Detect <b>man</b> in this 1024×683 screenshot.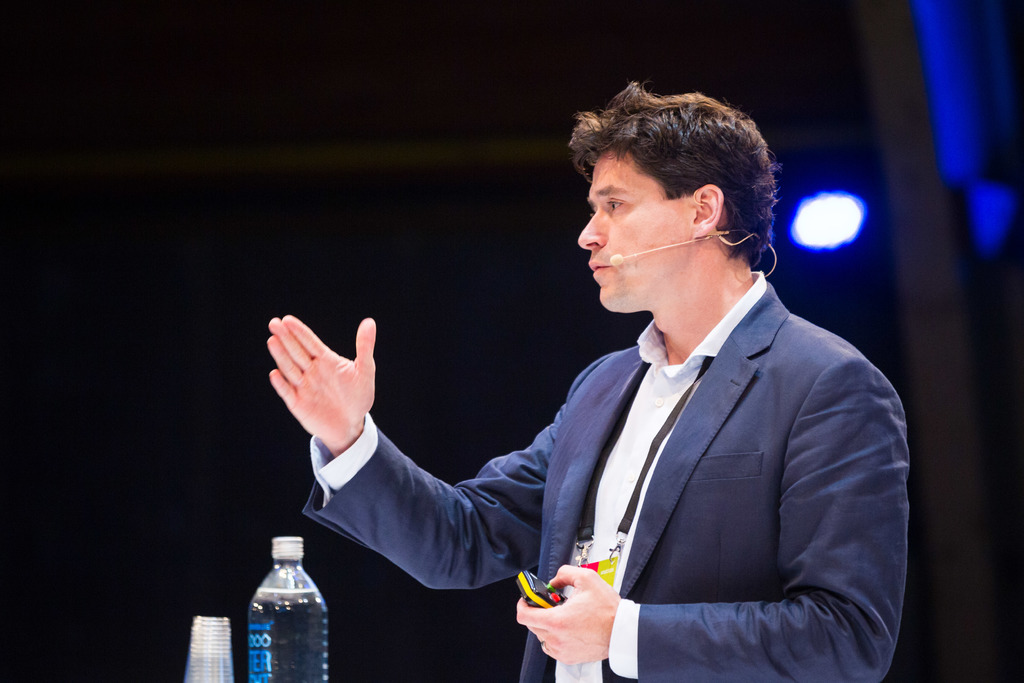
Detection: detection(336, 86, 900, 682).
